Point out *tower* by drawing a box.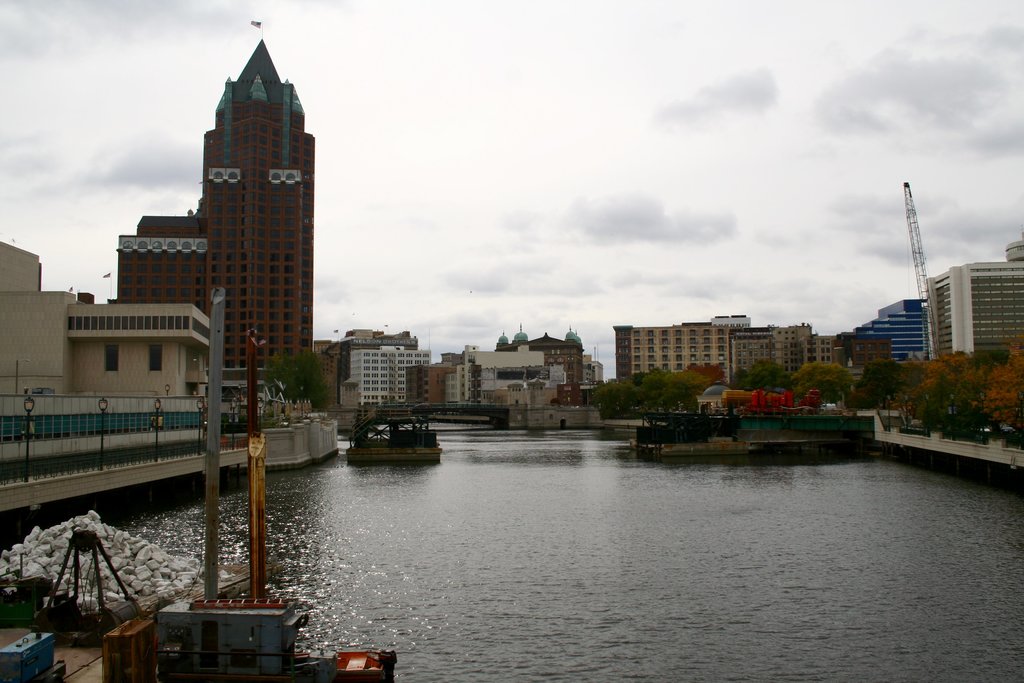
{"x1": 103, "y1": 23, "x2": 326, "y2": 384}.
